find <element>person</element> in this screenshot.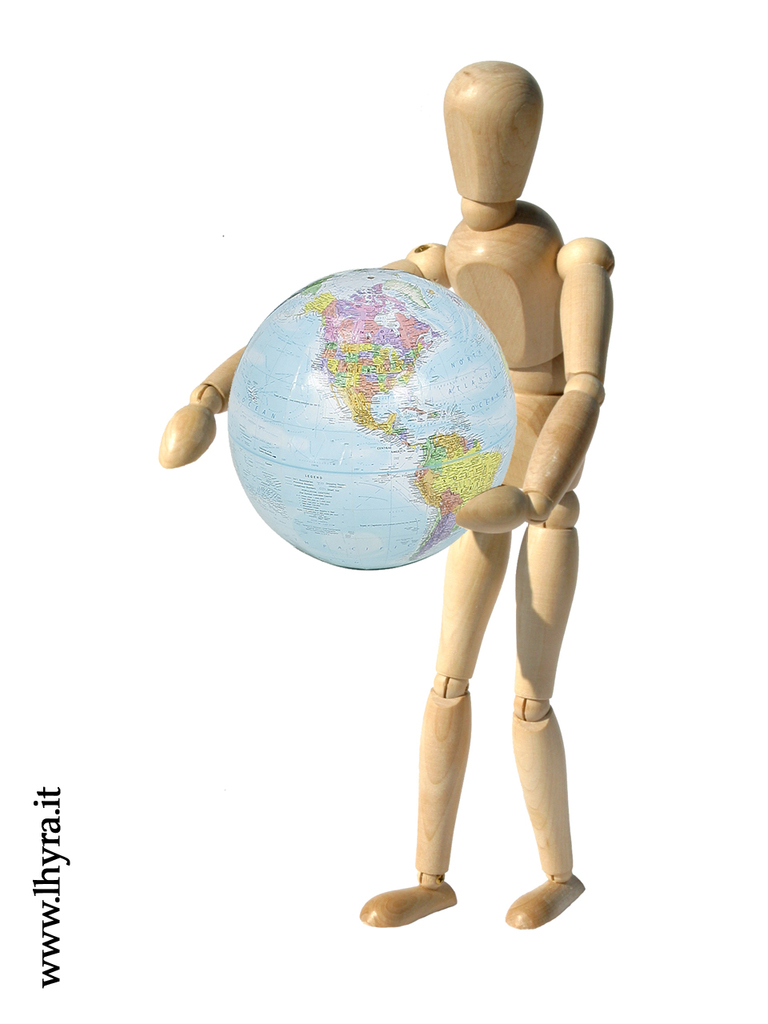
The bounding box for <element>person</element> is {"left": 159, "top": 150, "right": 636, "bottom": 950}.
